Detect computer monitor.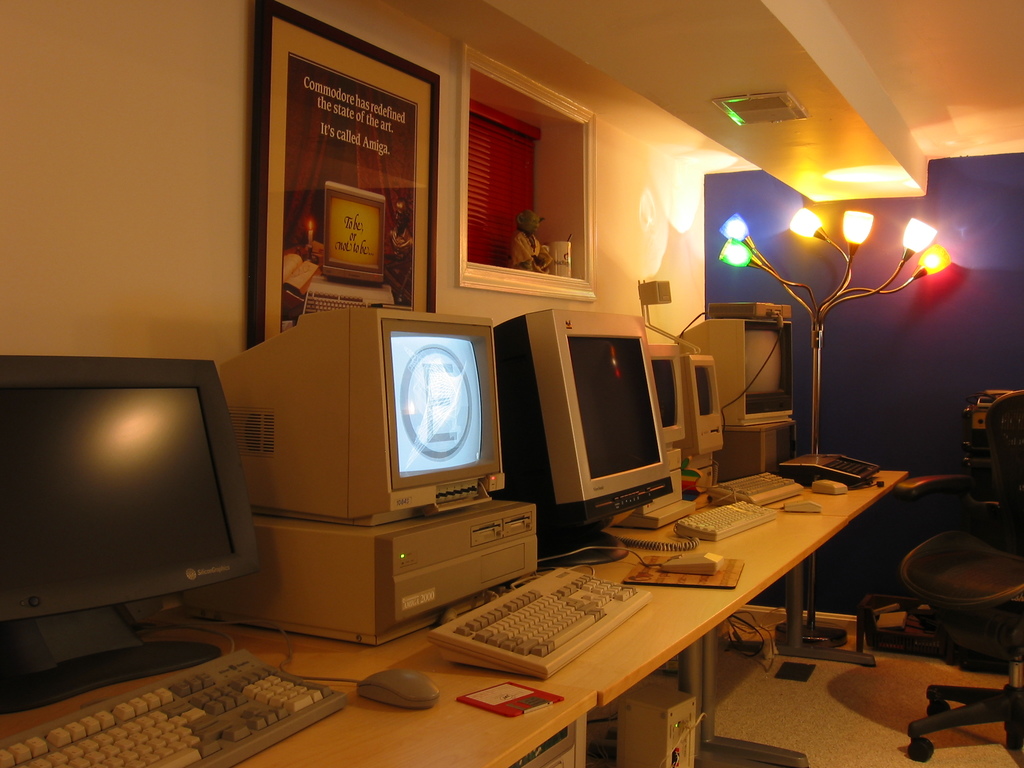
Detected at x1=691 y1=306 x2=799 y2=419.
